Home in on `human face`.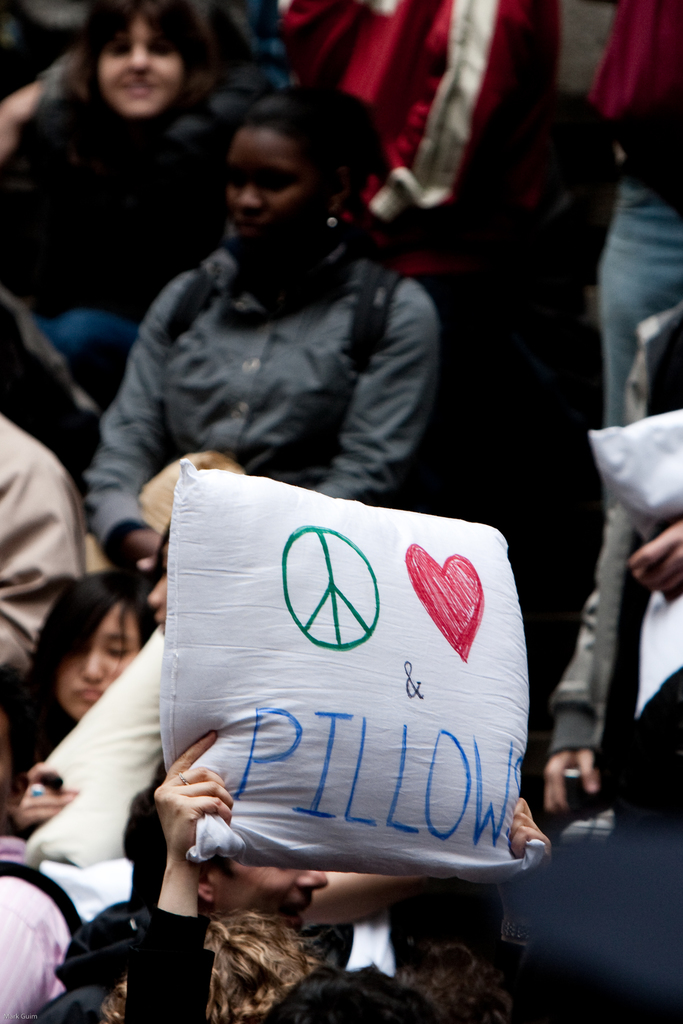
Homed in at 226:132:320:245.
